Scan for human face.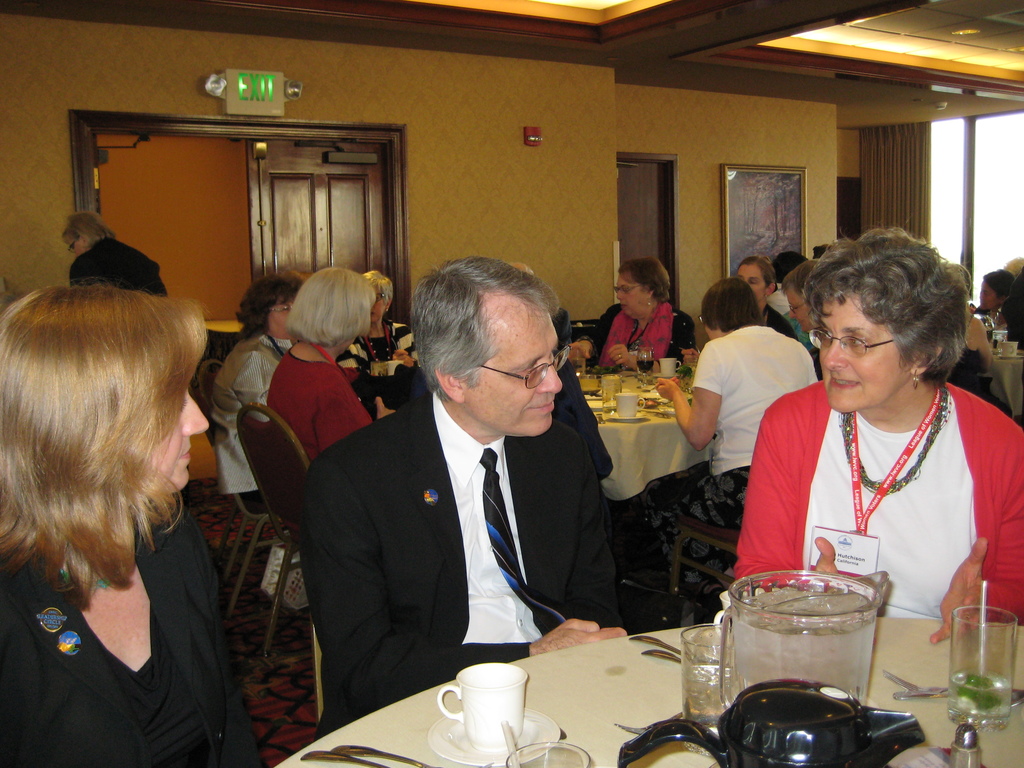
Scan result: (733, 261, 767, 298).
